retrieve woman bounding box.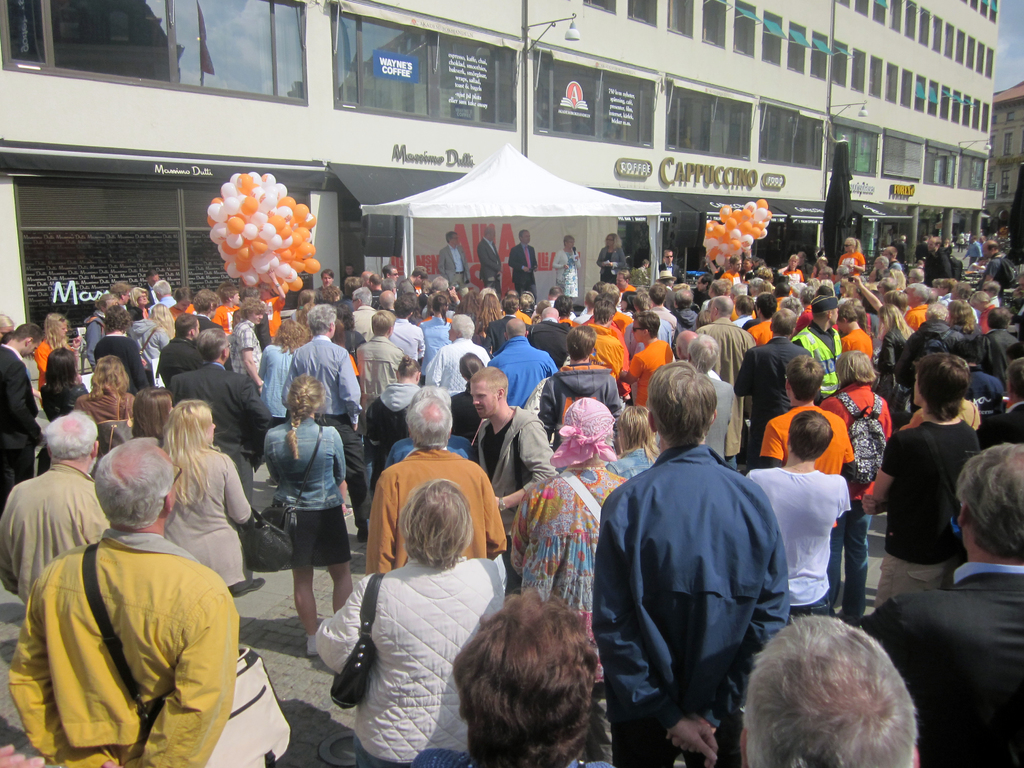
Bounding box: <region>294, 291, 311, 335</region>.
